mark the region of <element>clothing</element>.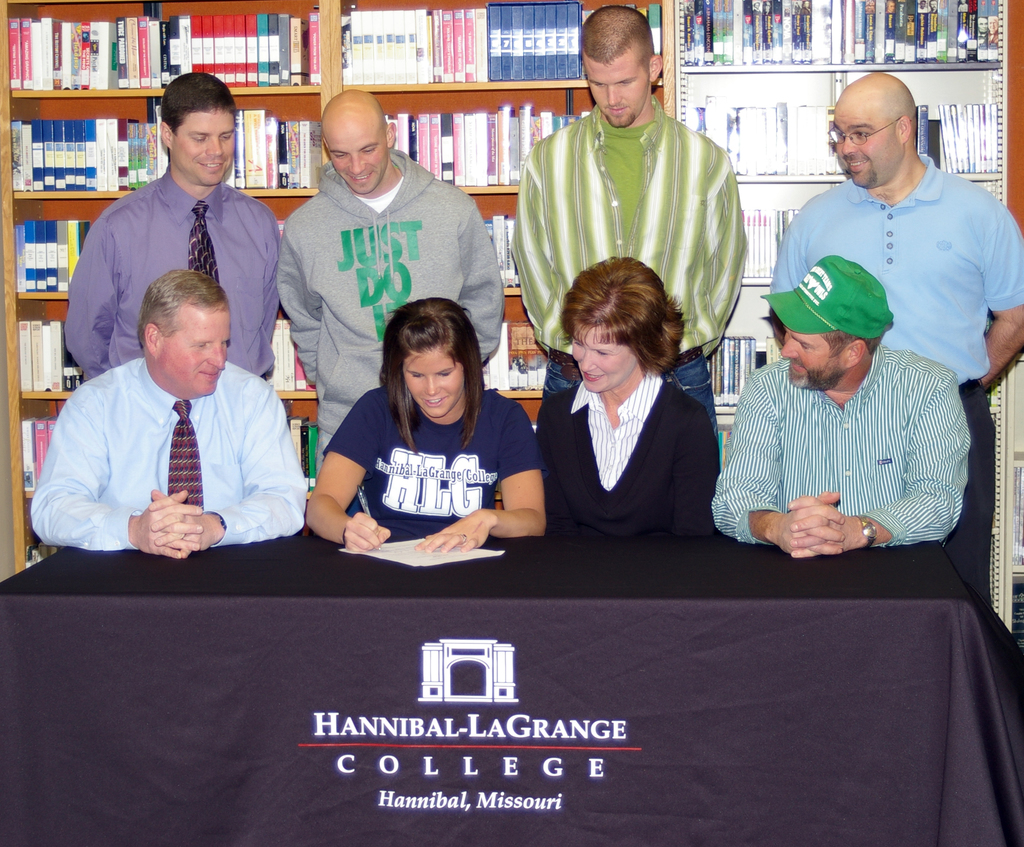
Region: select_region(532, 365, 721, 546).
